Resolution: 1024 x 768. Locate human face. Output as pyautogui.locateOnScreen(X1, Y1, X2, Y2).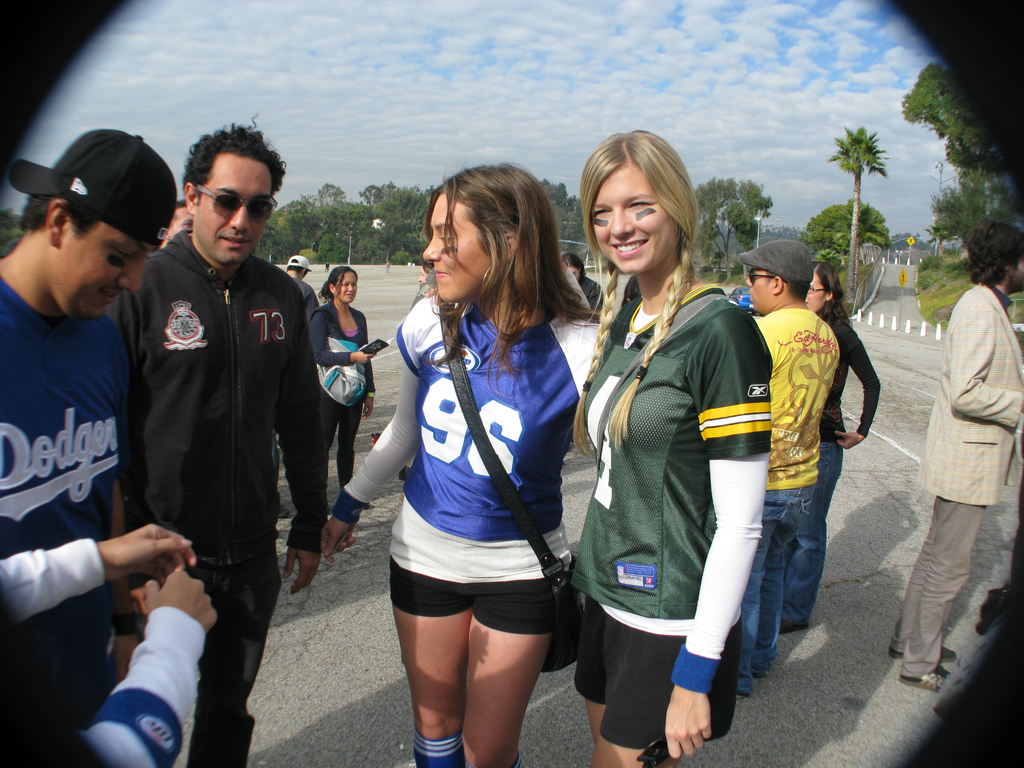
pyautogui.locateOnScreen(593, 166, 677, 275).
